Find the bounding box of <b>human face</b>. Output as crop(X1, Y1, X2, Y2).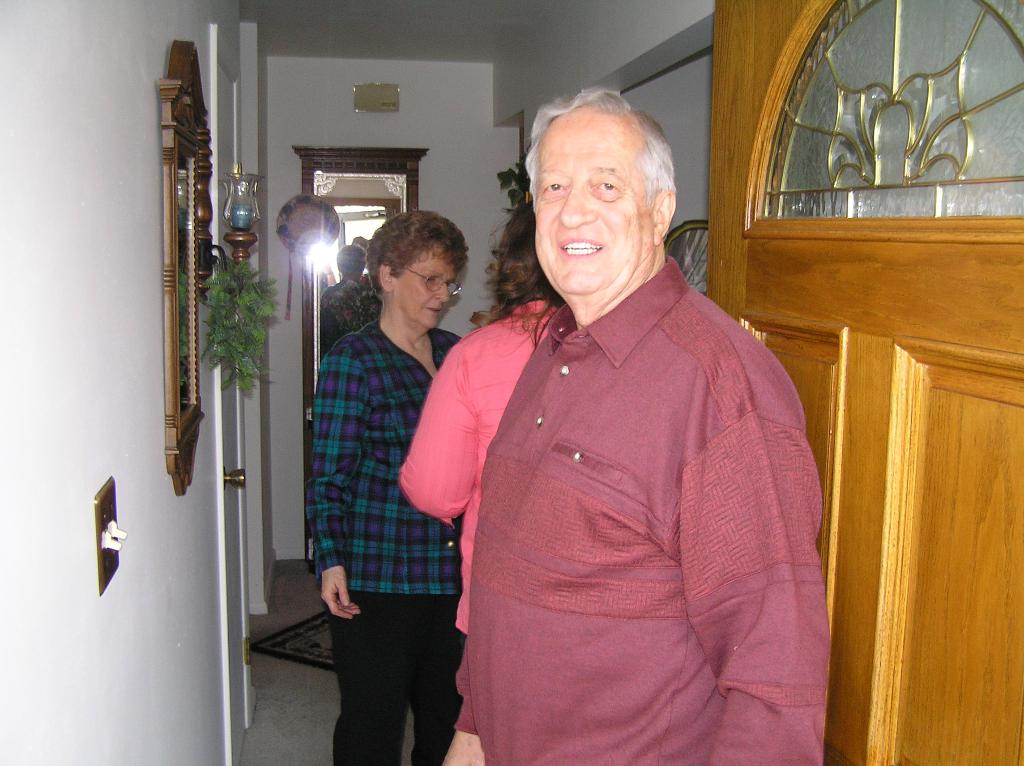
crop(387, 253, 461, 327).
